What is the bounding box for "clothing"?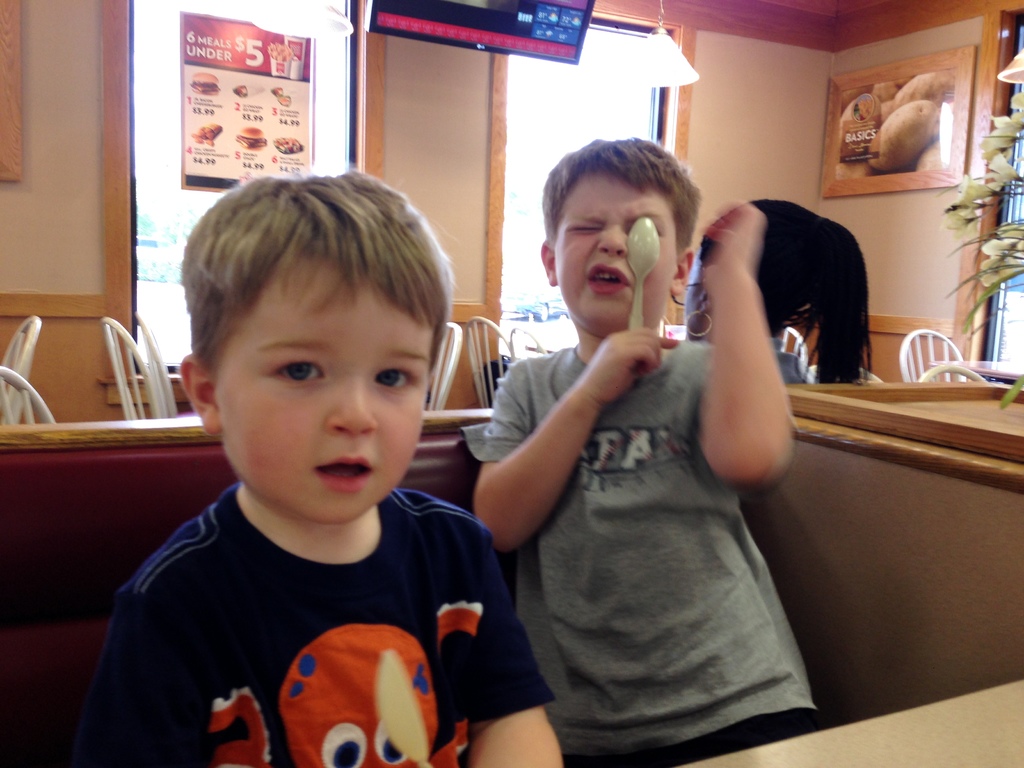
[90,431,539,765].
